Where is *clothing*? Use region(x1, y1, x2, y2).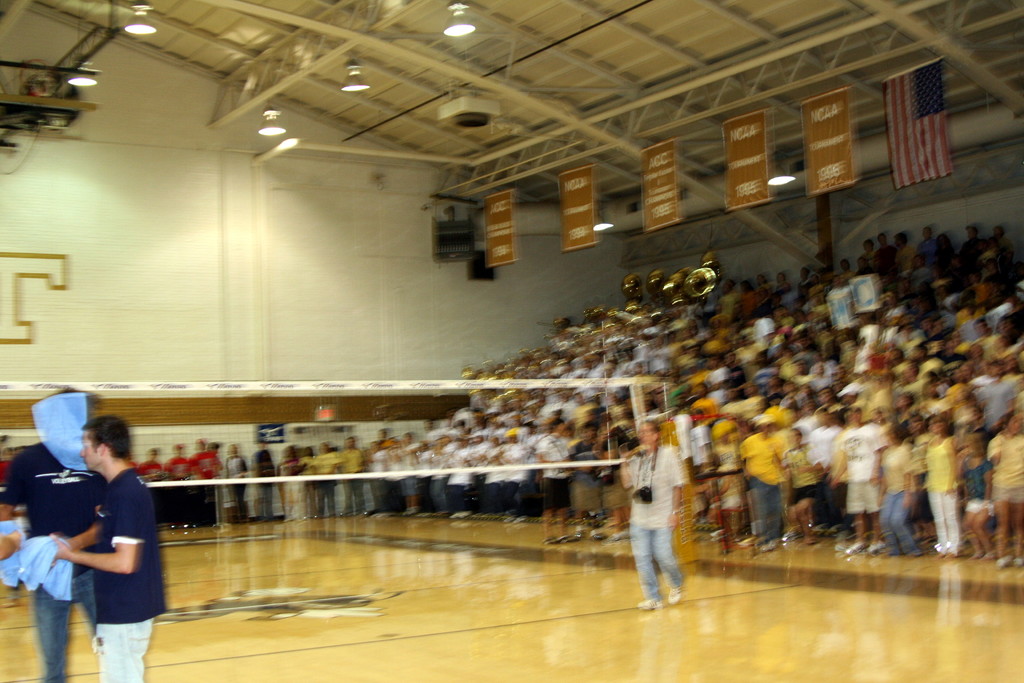
region(623, 429, 696, 591).
